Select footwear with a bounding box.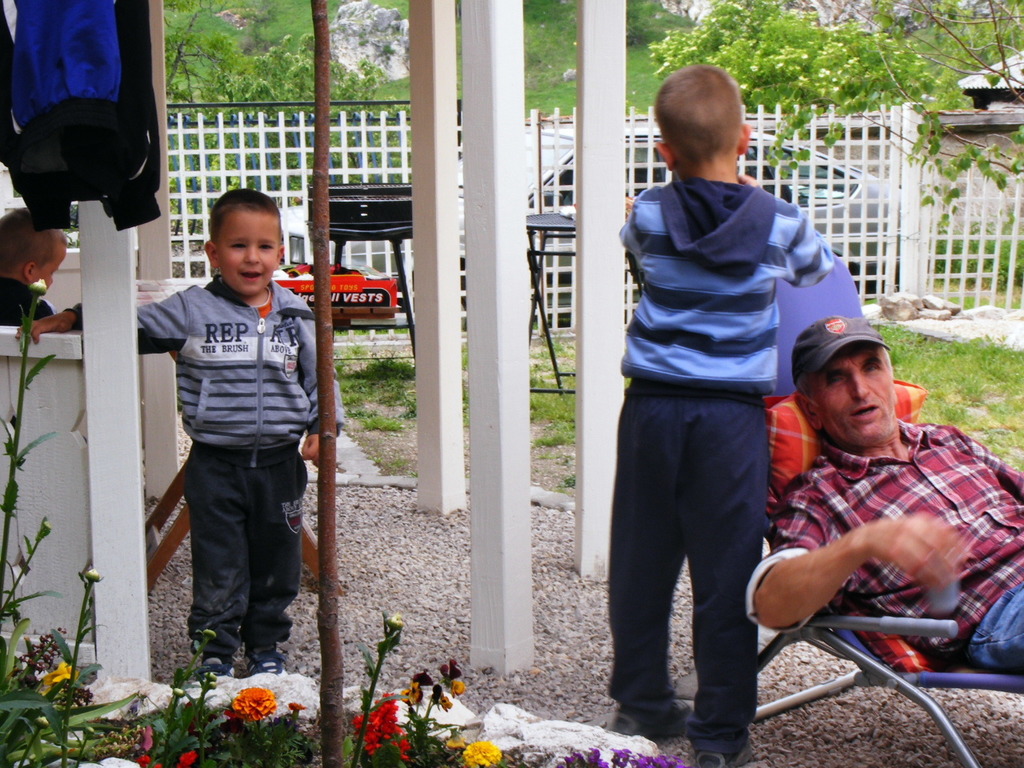
189,658,234,681.
